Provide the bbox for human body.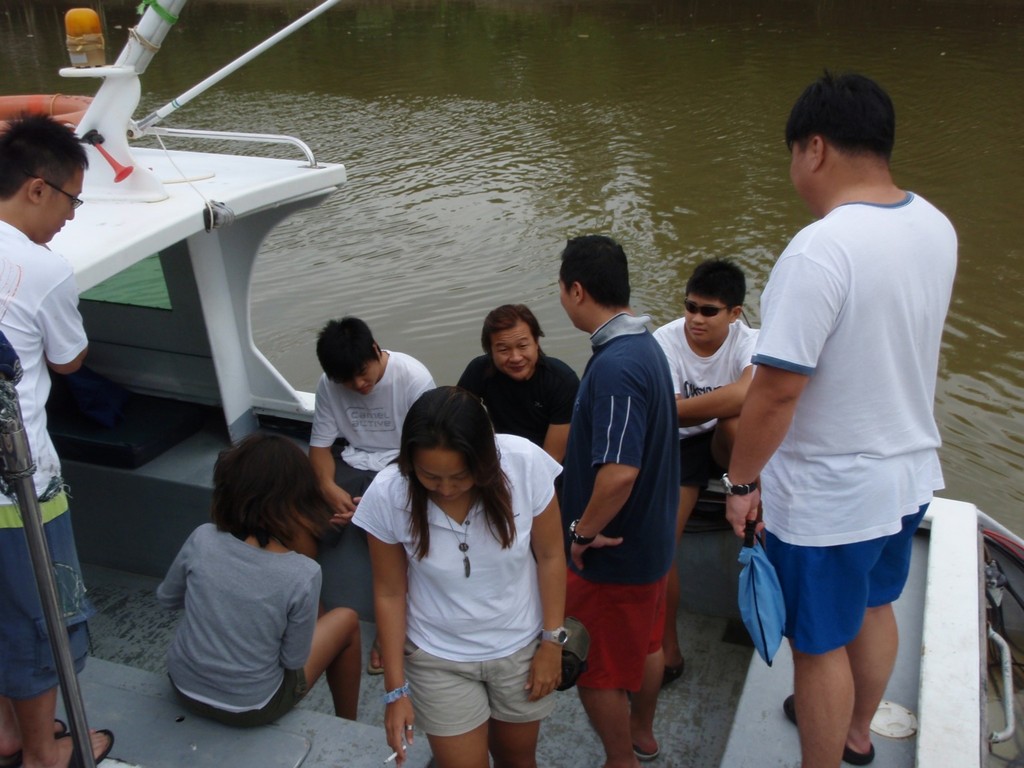
crop(549, 314, 663, 767).
